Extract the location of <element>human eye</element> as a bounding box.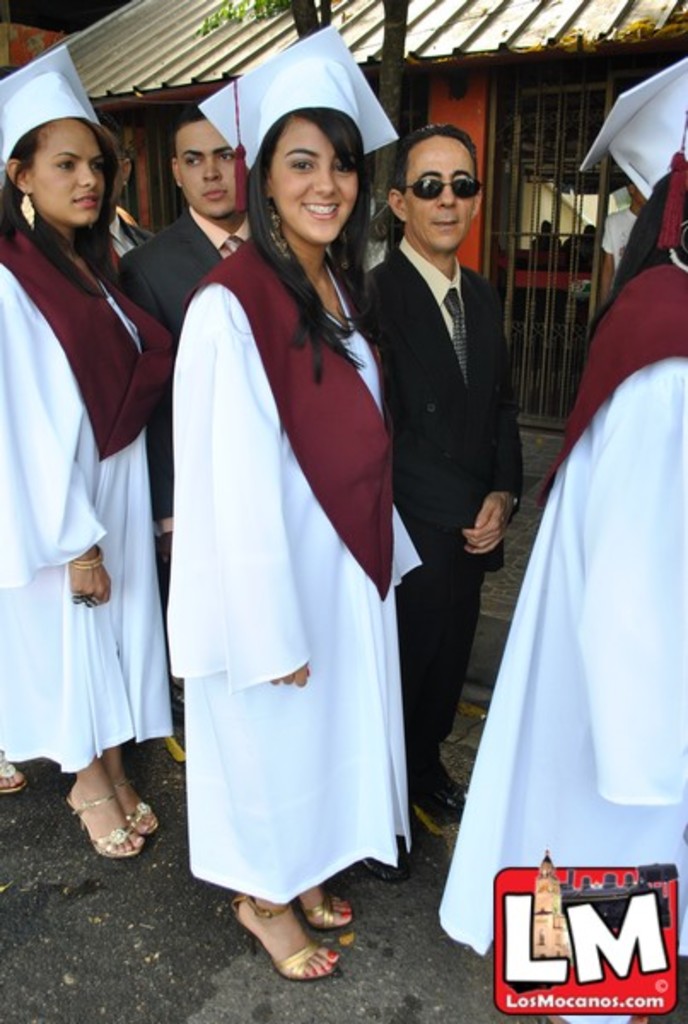
crop(336, 150, 357, 183).
